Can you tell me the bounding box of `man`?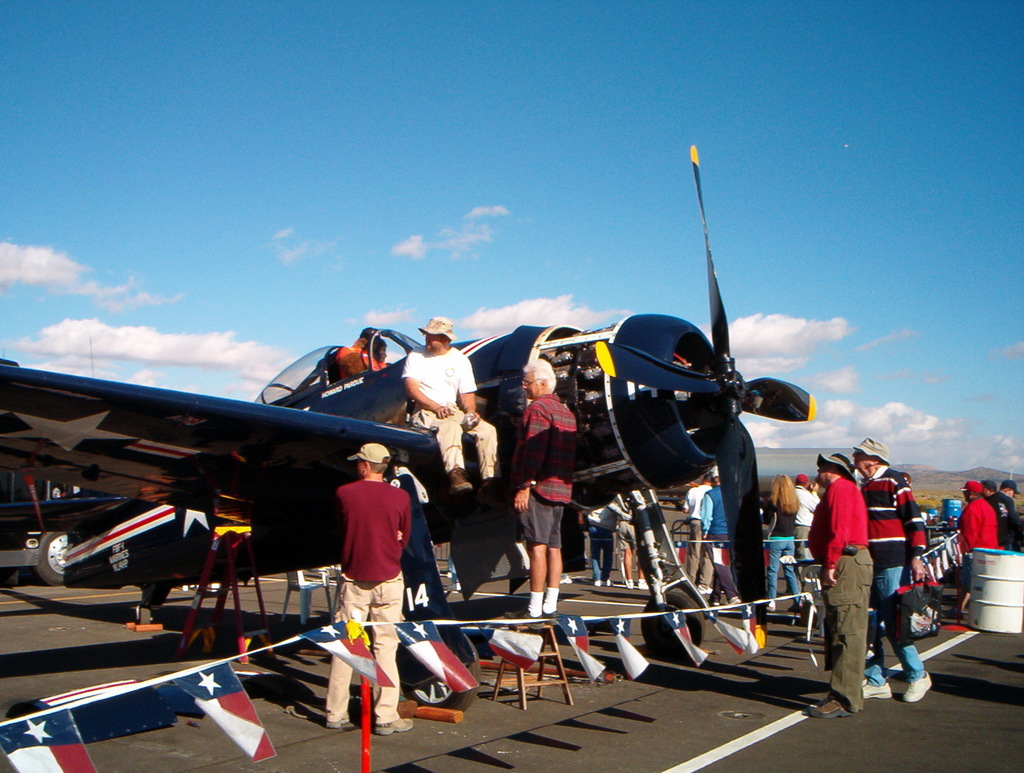
rect(679, 471, 715, 592).
